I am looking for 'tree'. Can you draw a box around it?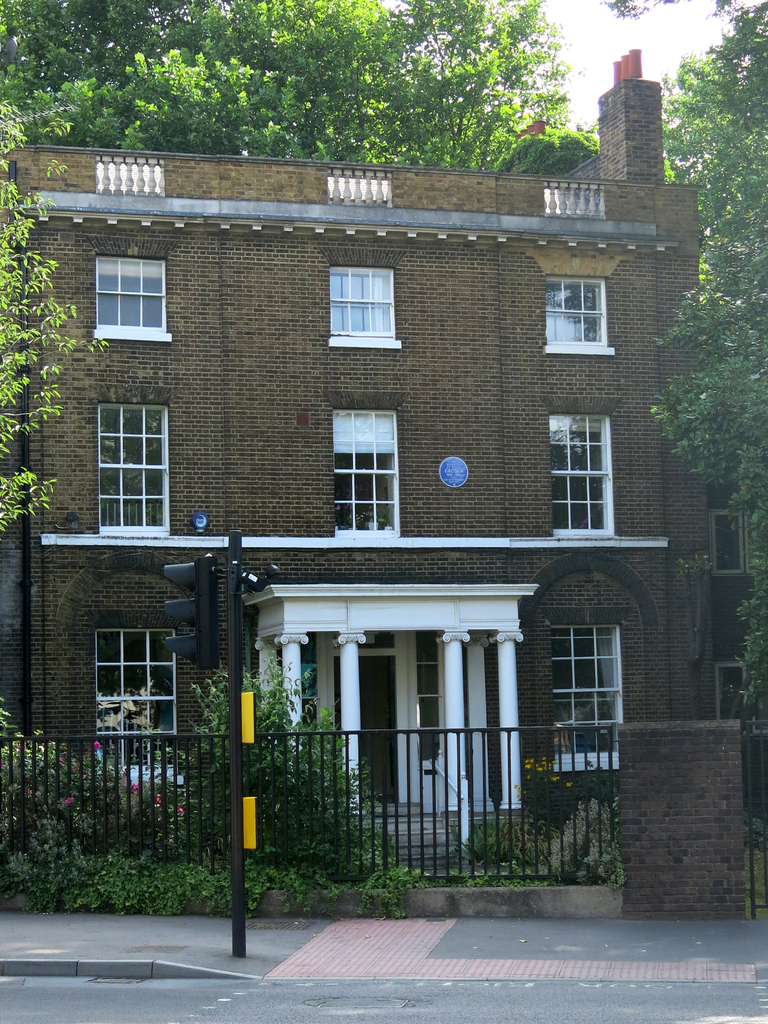
Sure, the bounding box is crop(0, 93, 115, 555).
